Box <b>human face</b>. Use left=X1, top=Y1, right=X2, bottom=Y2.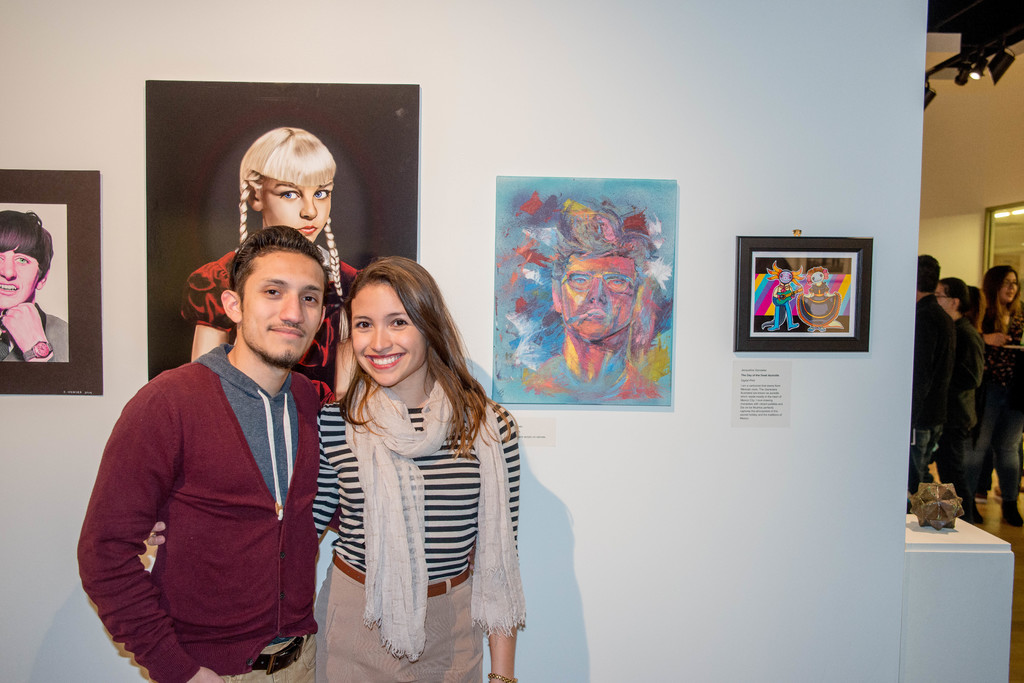
left=349, top=286, right=421, bottom=388.
